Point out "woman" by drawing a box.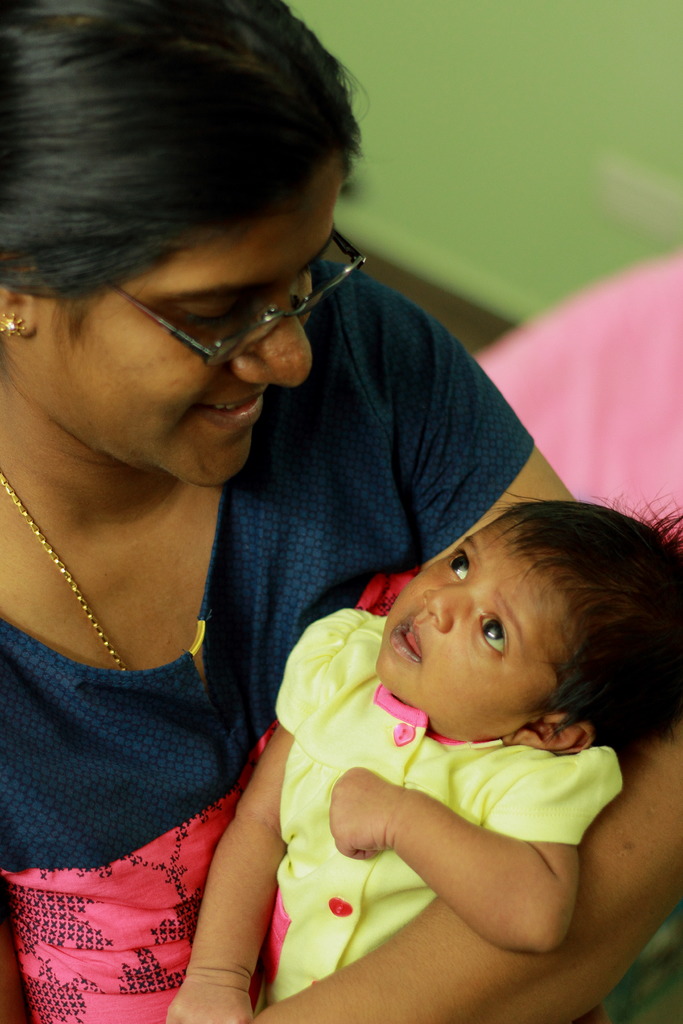
<region>0, 17, 593, 993</region>.
